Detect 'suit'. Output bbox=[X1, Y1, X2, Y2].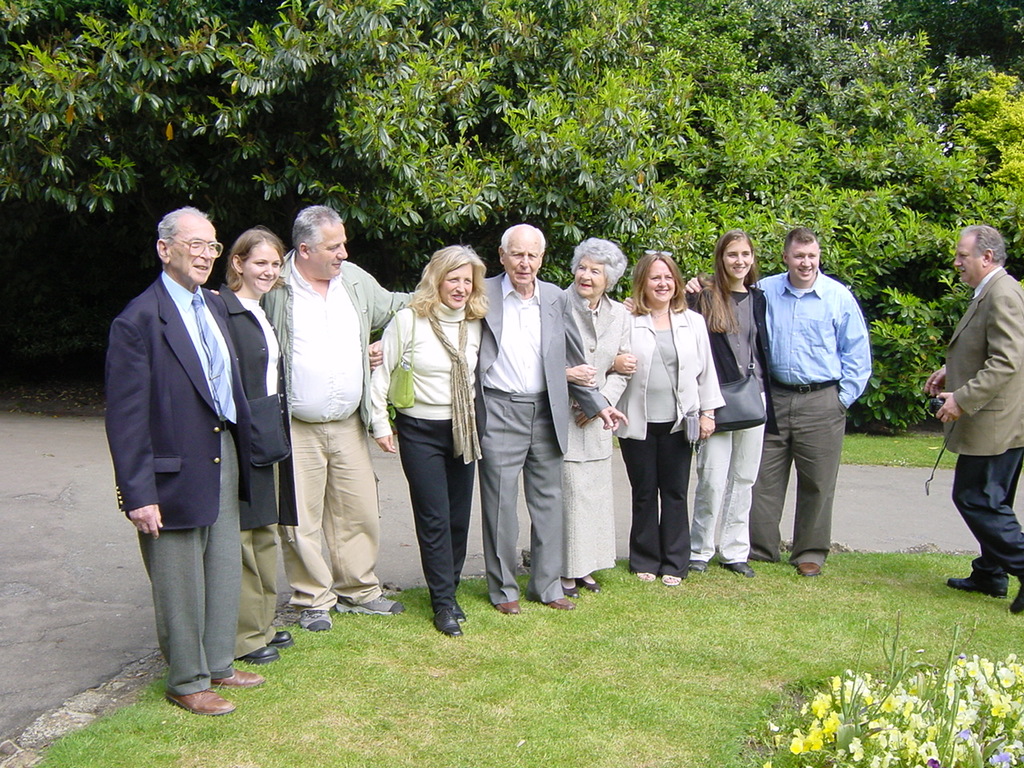
bbox=[482, 242, 589, 596].
